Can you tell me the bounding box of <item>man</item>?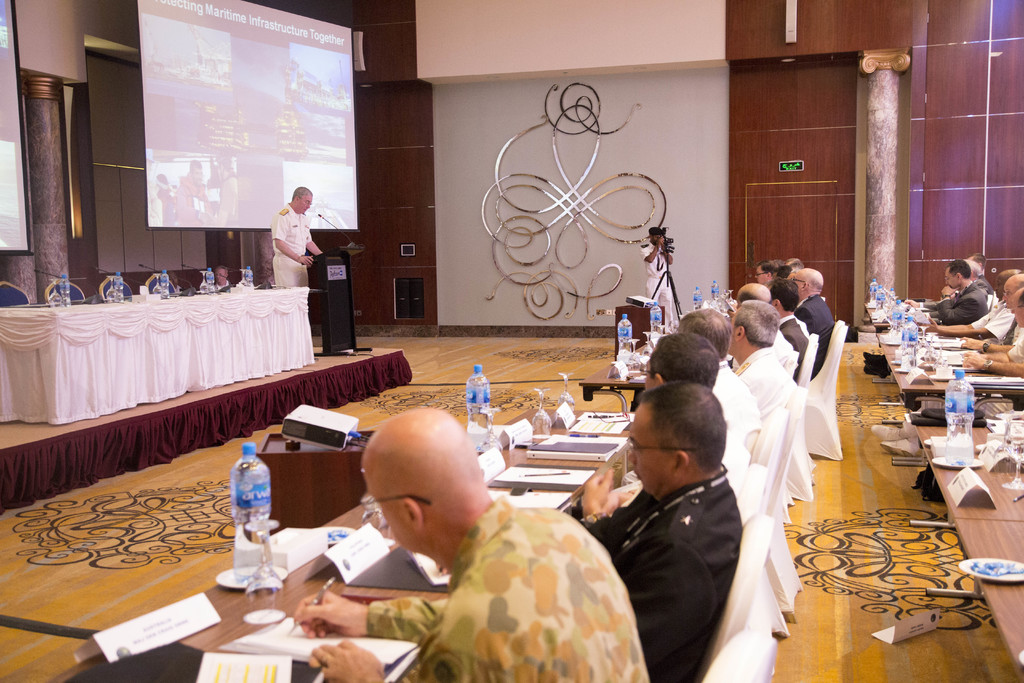
Rect(291, 408, 650, 682).
